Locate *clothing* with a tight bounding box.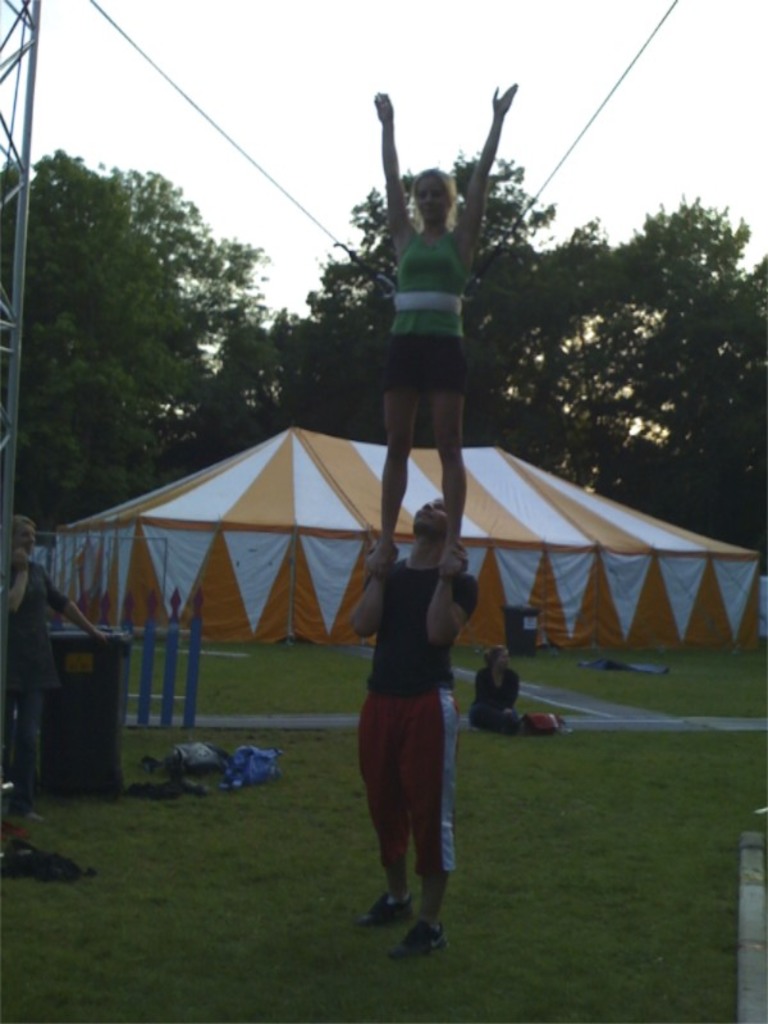
[9, 561, 69, 790].
